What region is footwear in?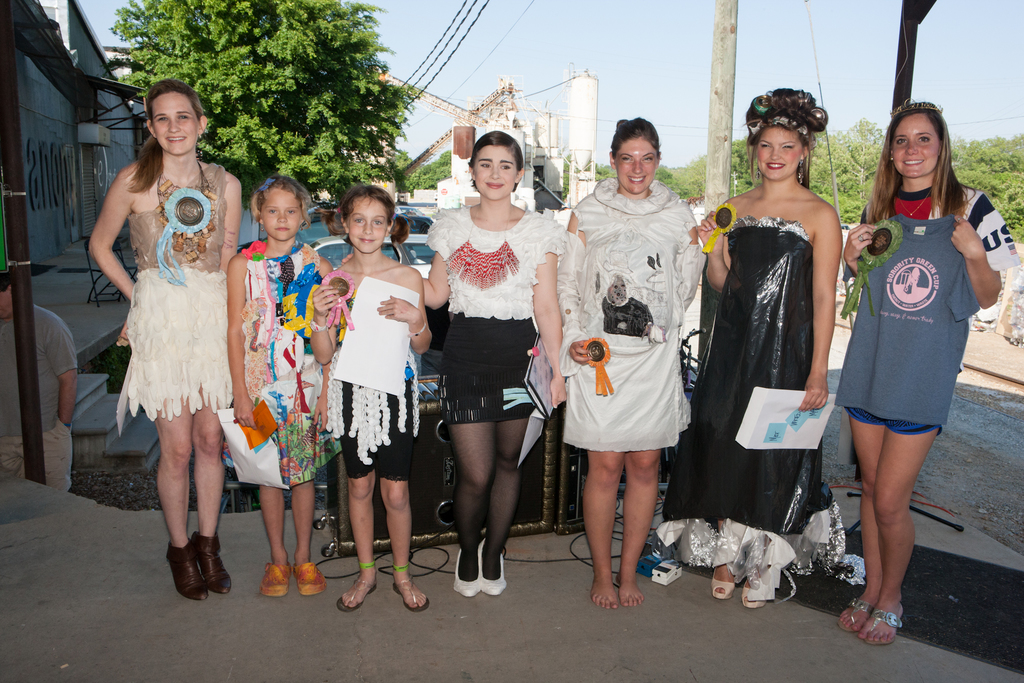
481, 541, 507, 604.
